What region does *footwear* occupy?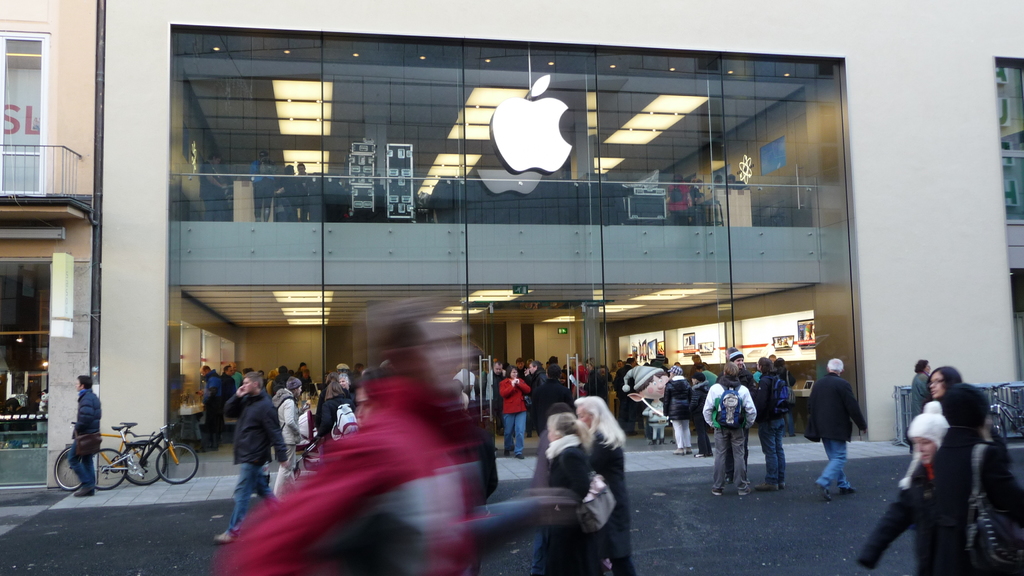
{"left": 841, "top": 483, "right": 858, "bottom": 493}.
